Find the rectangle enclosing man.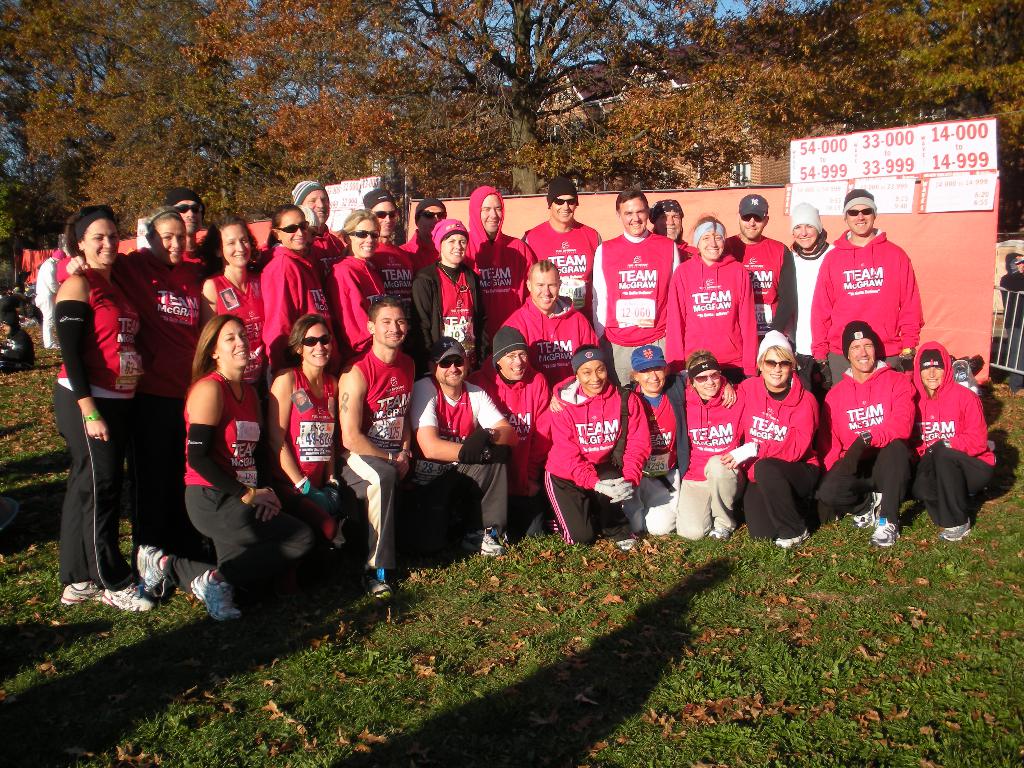
(x1=810, y1=321, x2=916, y2=543).
